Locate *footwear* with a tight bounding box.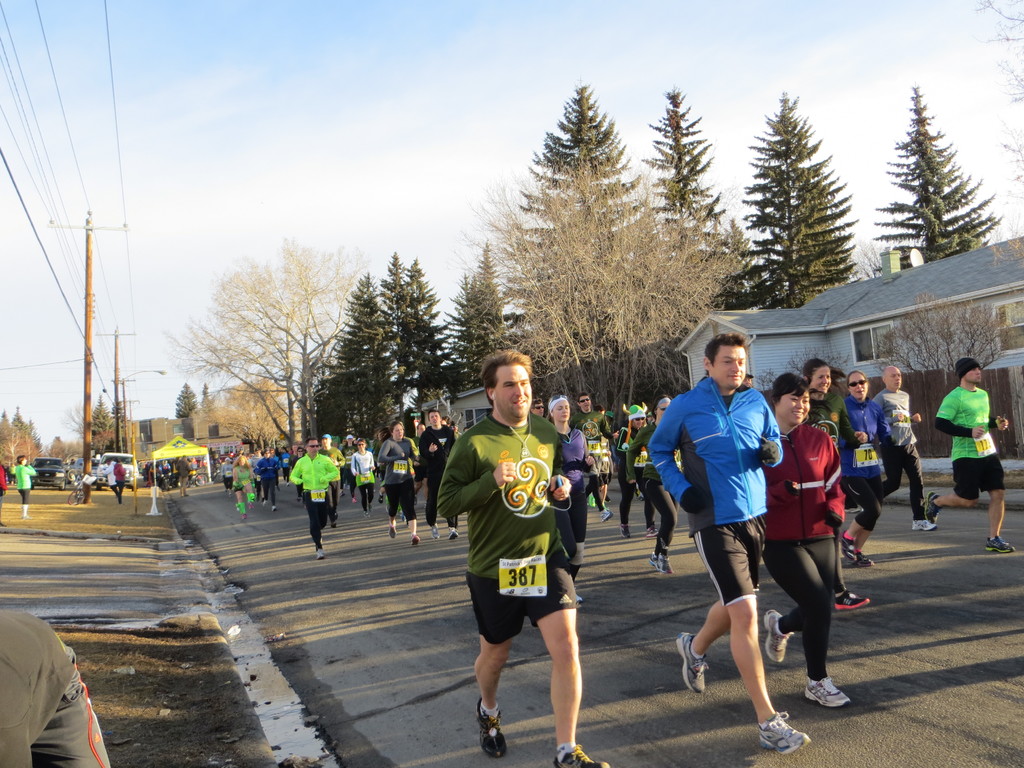
{"left": 387, "top": 527, "right": 398, "bottom": 538}.
